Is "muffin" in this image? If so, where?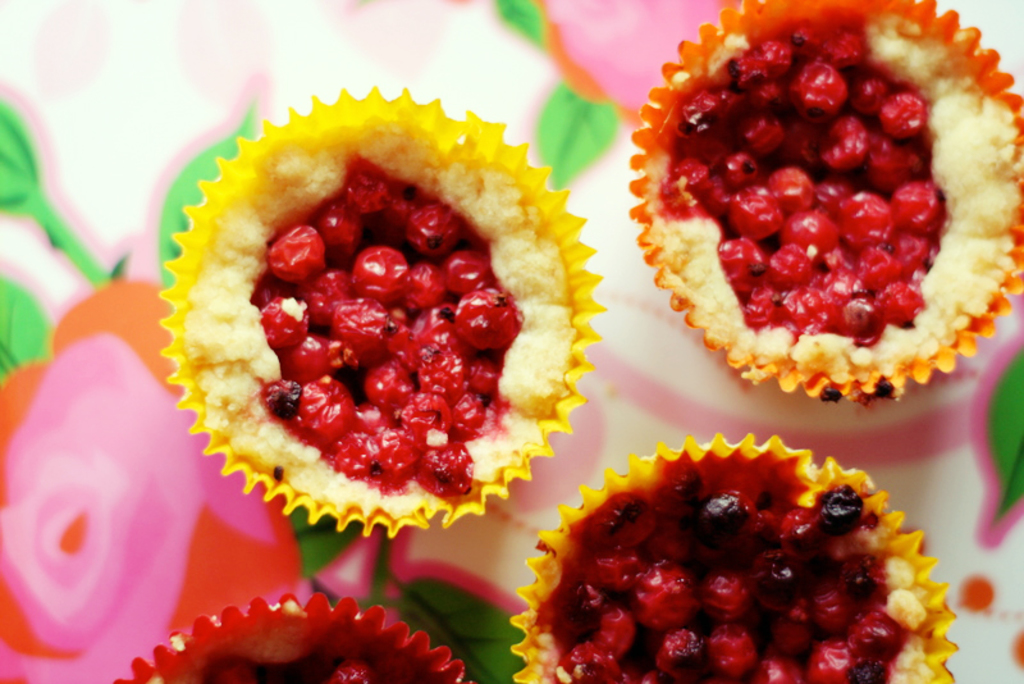
Yes, at 111:594:466:683.
